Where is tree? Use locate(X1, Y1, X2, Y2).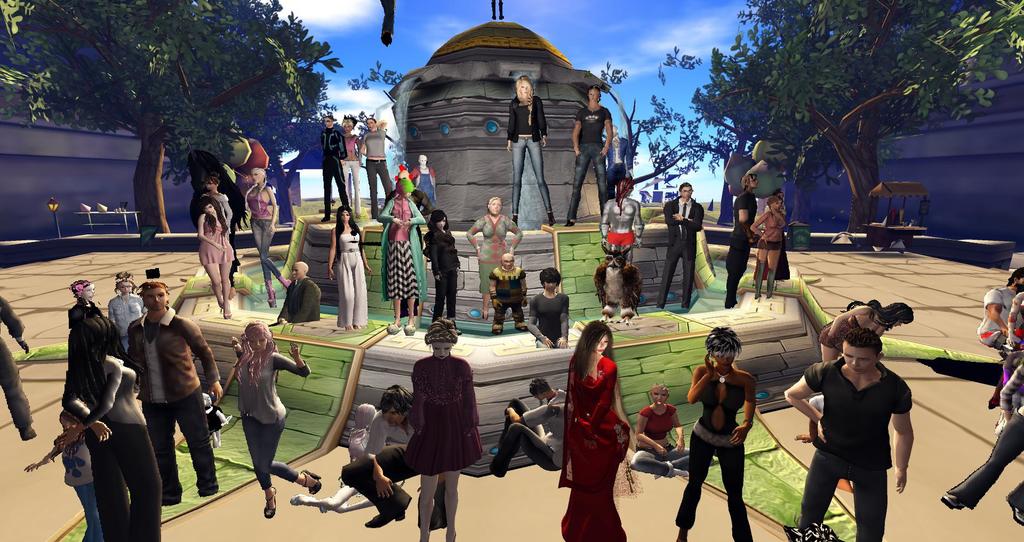
locate(653, 19, 1002, 228).
